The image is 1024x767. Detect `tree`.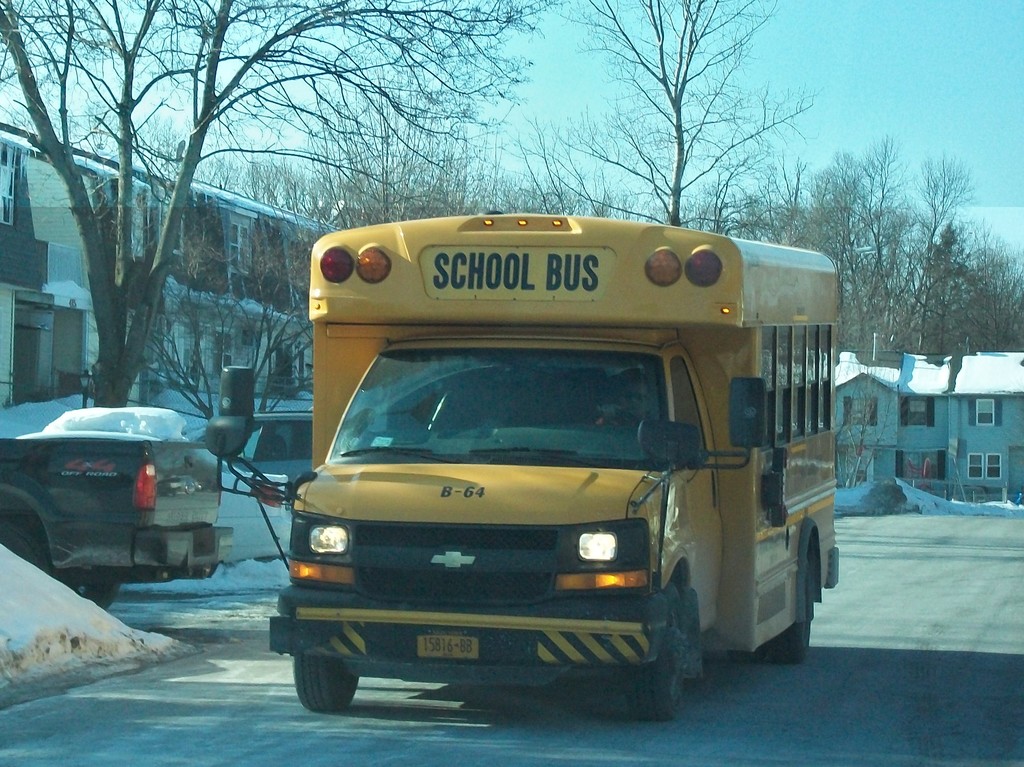
Detection: 269:92:530:515.
